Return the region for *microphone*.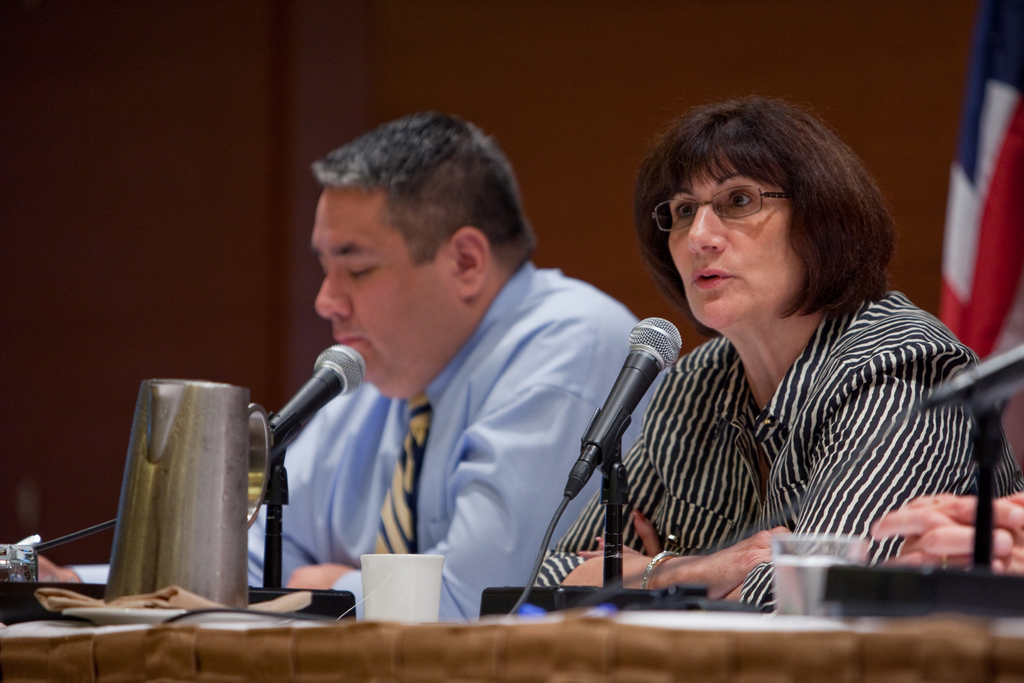
crop(259, 337, 367, 468).
